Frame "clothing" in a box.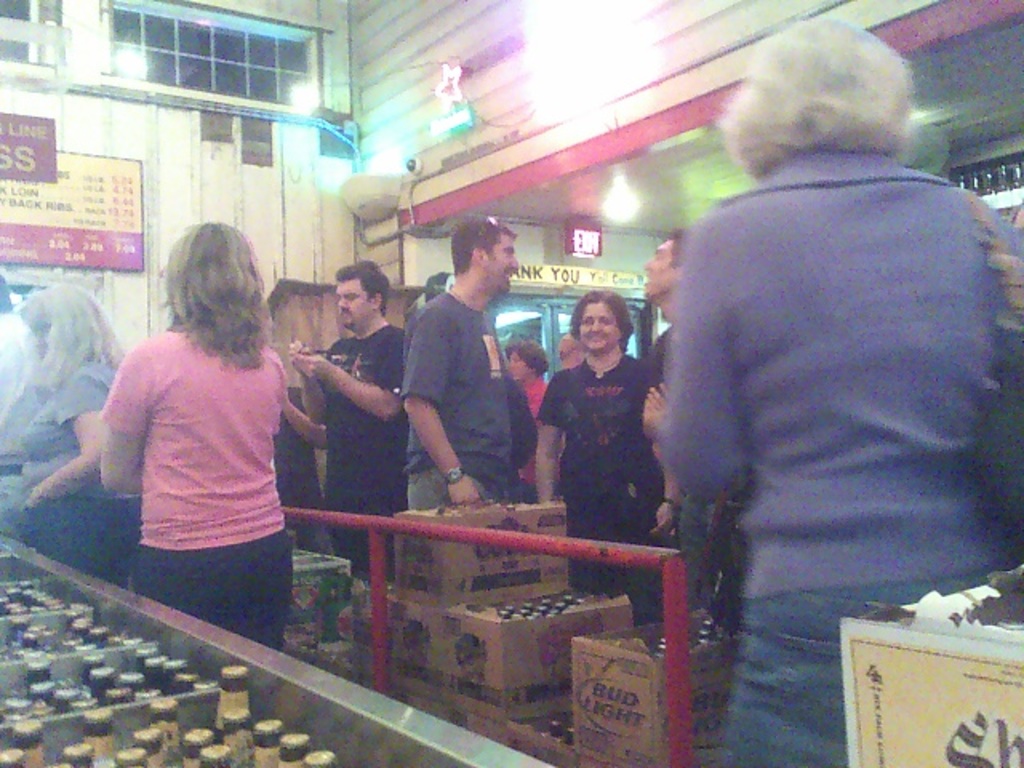
box=[536, 352, 650, 622].
